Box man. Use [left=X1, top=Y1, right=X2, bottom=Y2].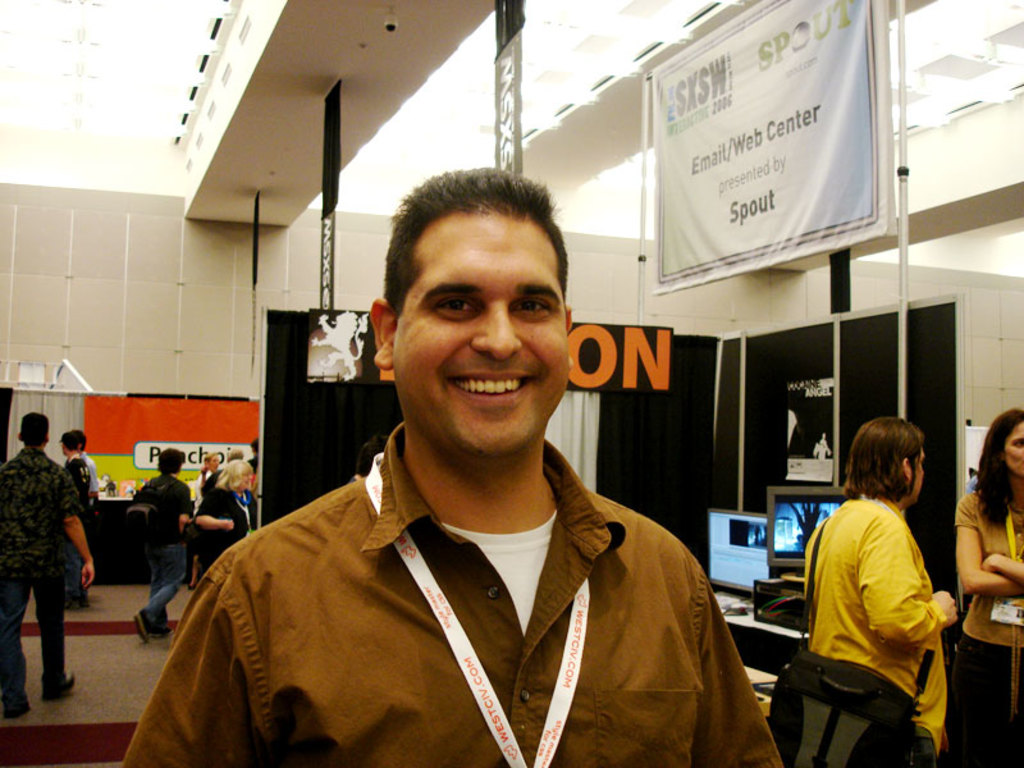
[left=58, top=431, right=90, bottom=609].
